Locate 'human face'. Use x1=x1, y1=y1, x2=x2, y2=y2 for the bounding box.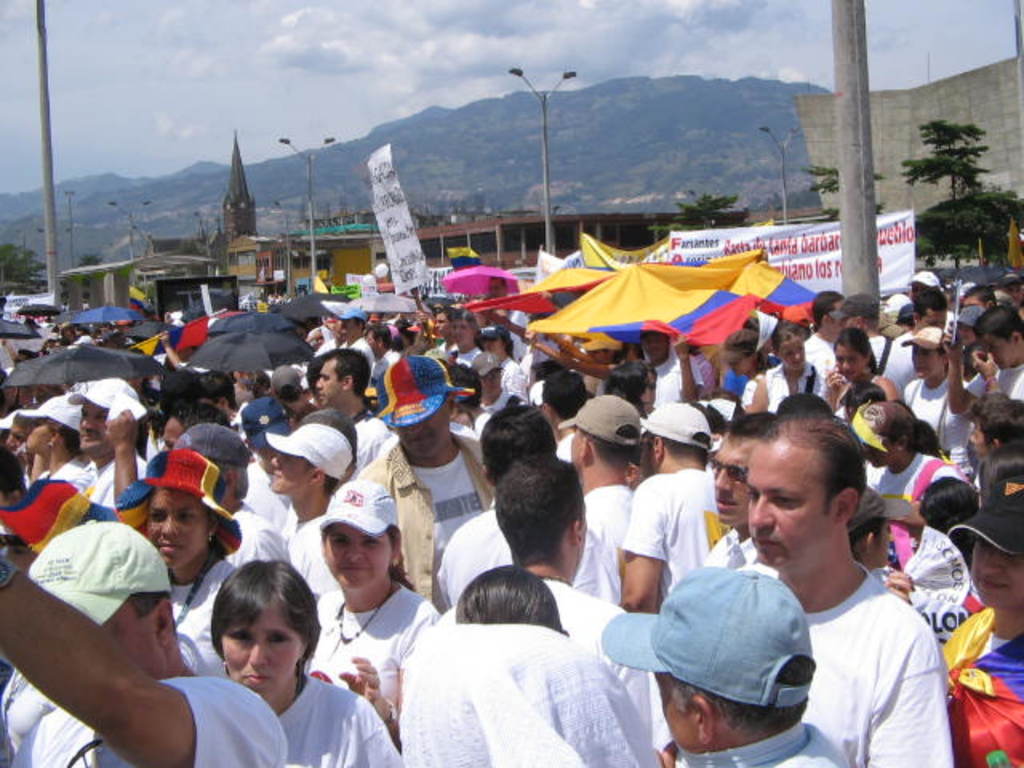
x1=725, y1=355, x2=746, y2=373.
